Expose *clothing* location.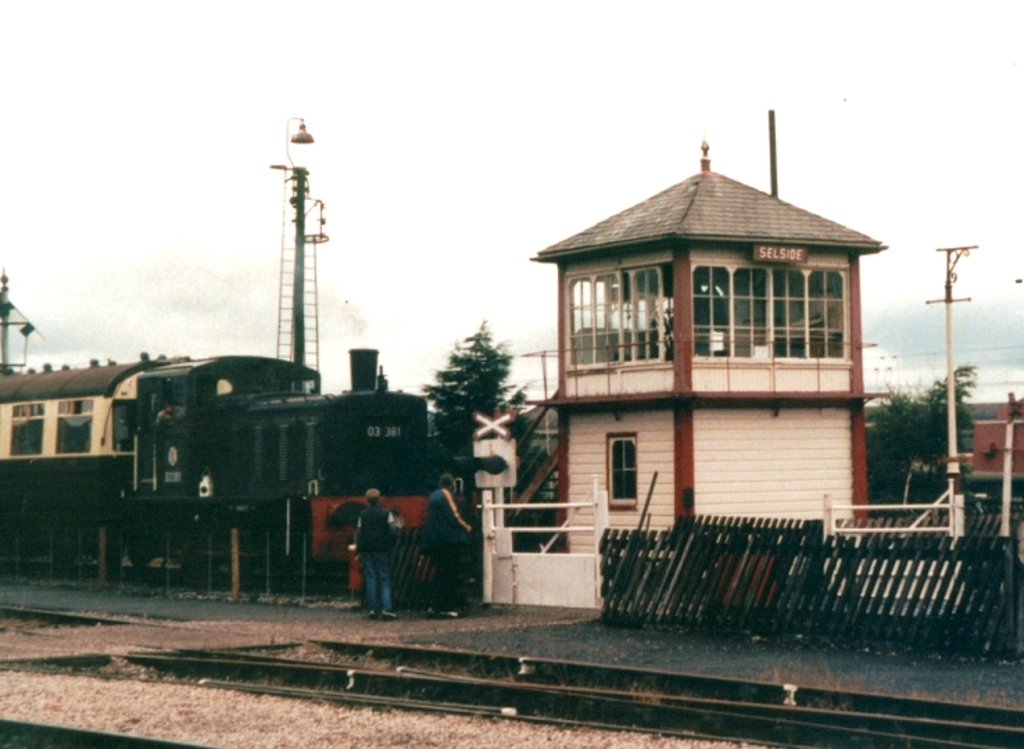
Exposed at <bbox>354, 495, 397, 617</bbox>.
